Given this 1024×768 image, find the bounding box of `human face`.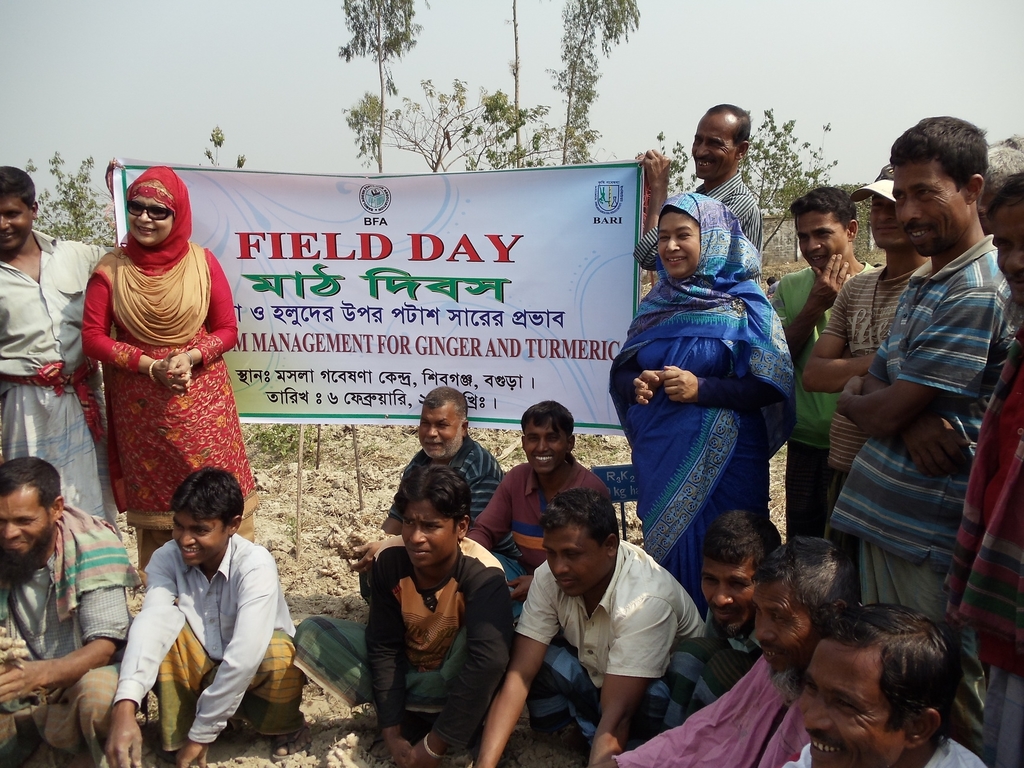
[0, 193, 33, 253].
